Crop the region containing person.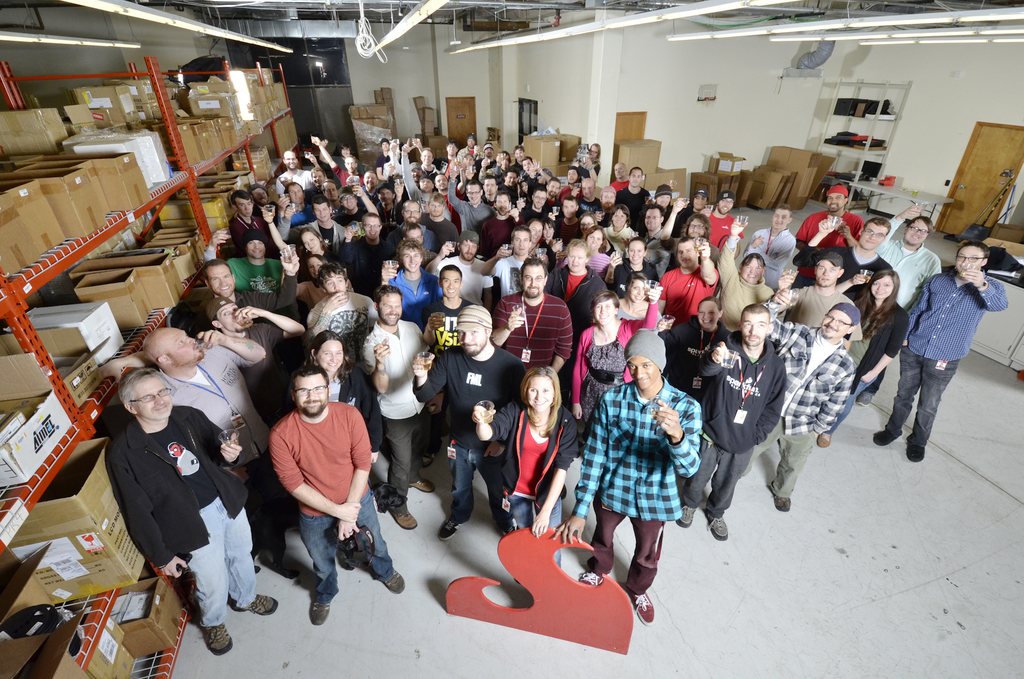
Crop region: <box>903,237,1005,468</box>.
